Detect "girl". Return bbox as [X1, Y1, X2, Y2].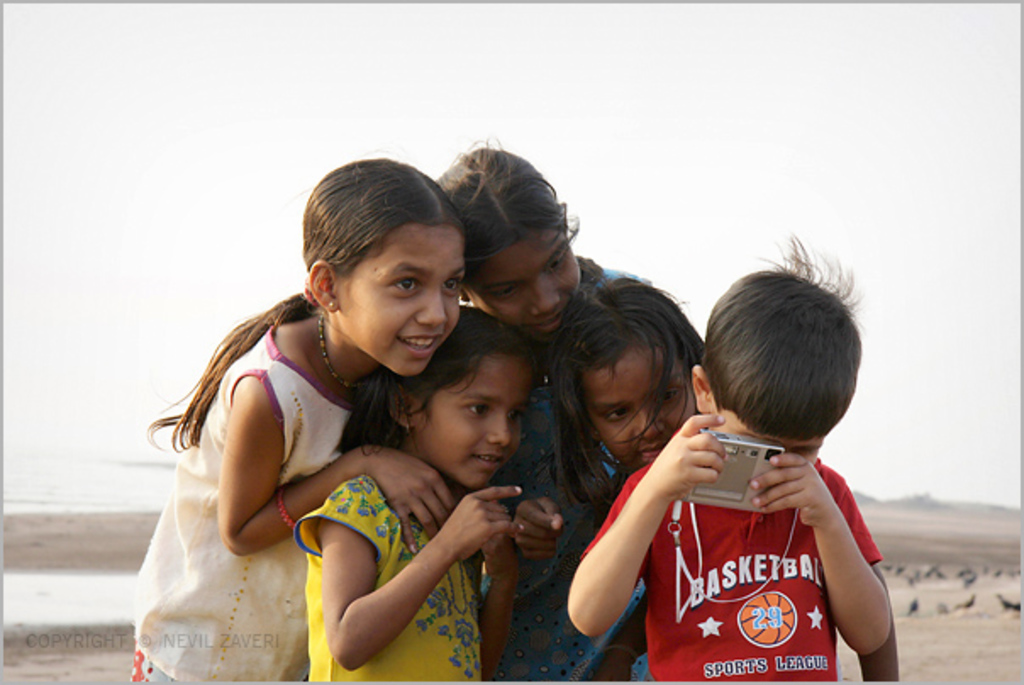
[290, 304, 536, 683].
